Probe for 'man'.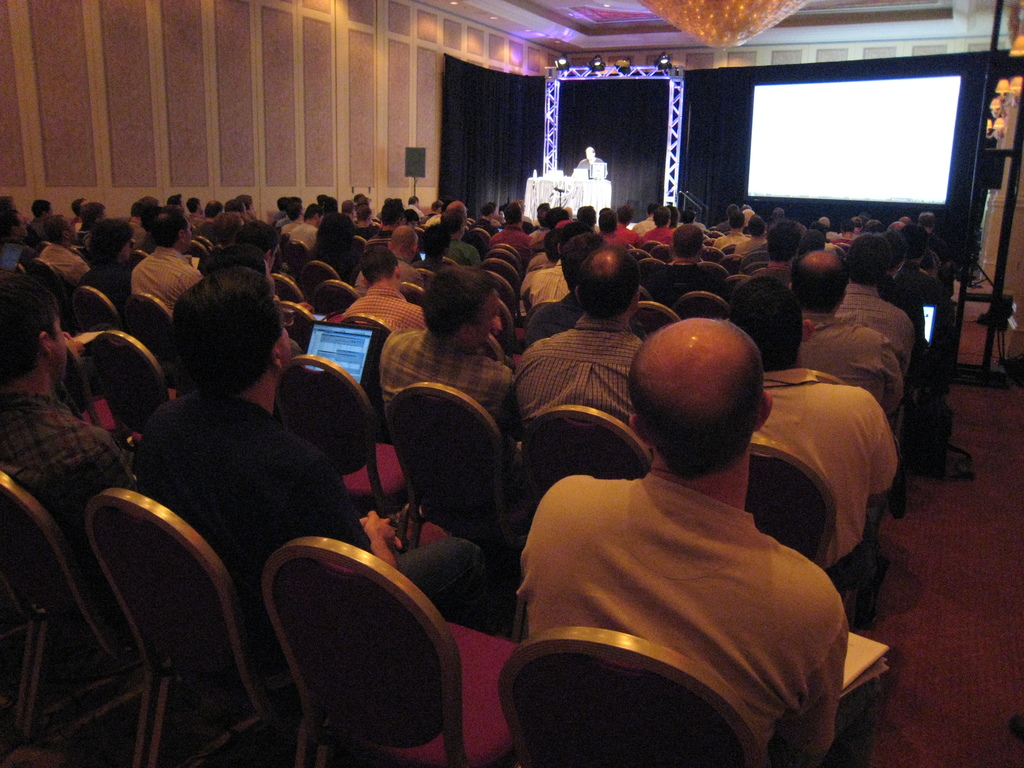
Probe result: <bbox>68, 198, 88, 225</bbox>.
